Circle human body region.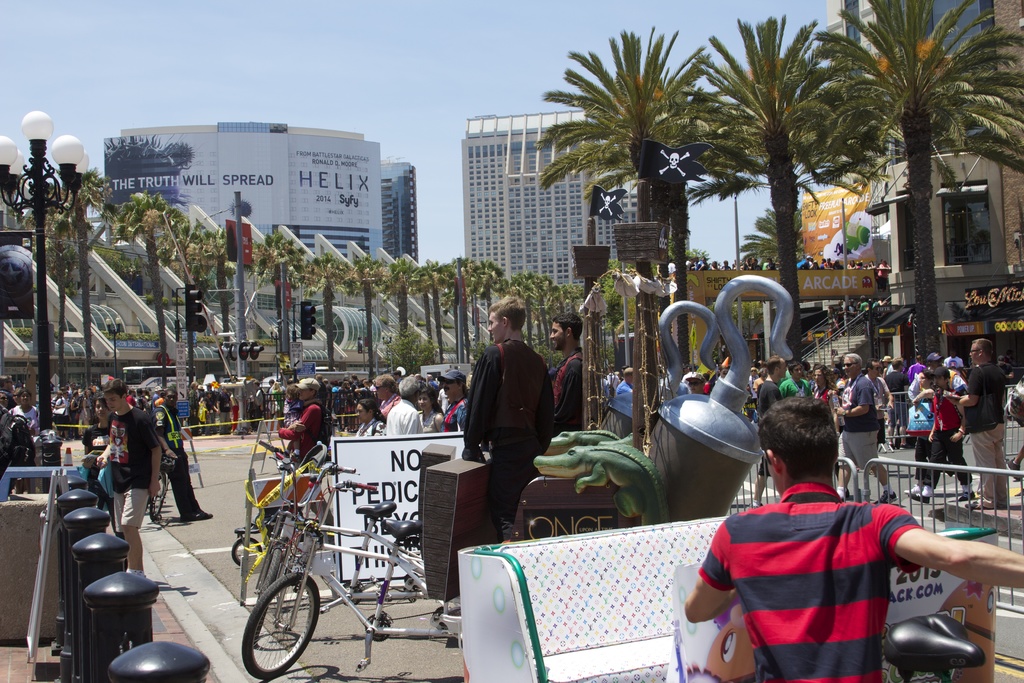
Region: x1=278 y1=384 x2=322 y2=458.
